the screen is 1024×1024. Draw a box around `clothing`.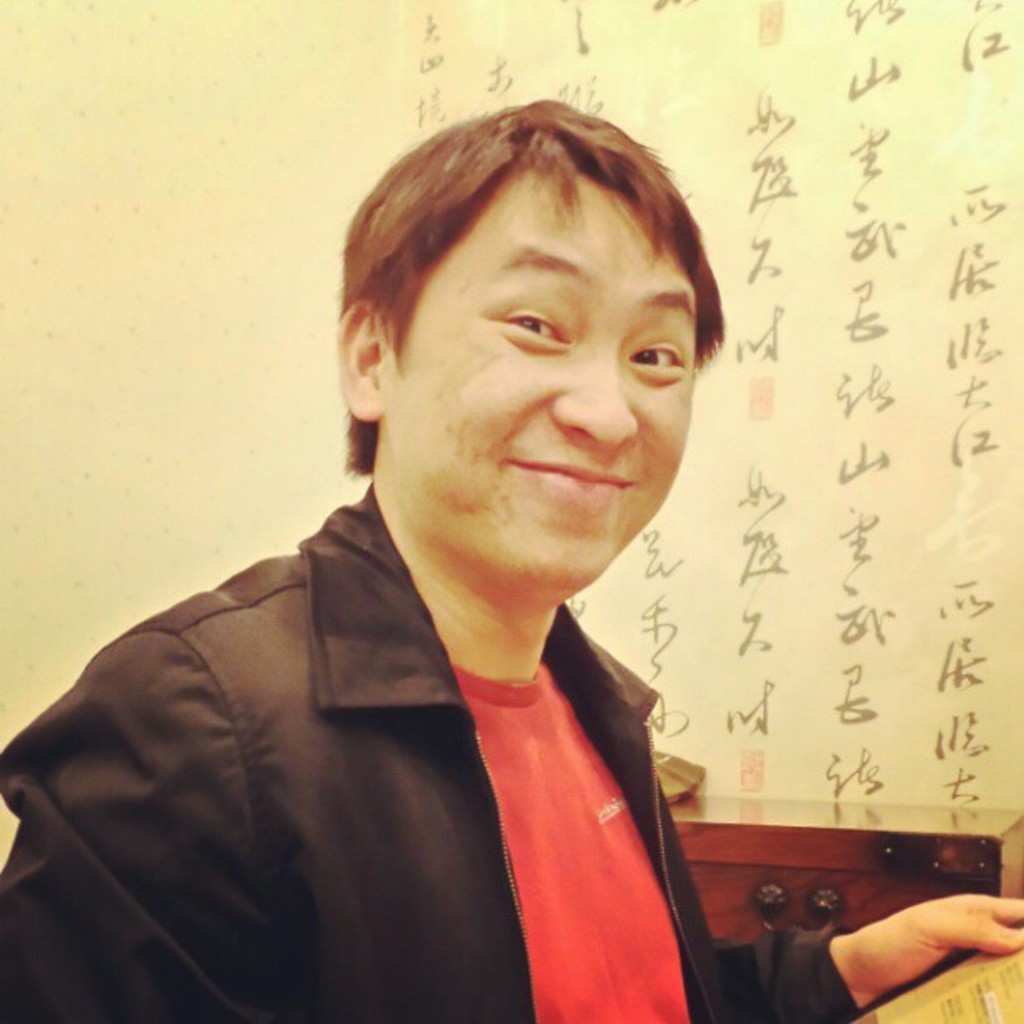
locate(38, 433, 786, 1011).
